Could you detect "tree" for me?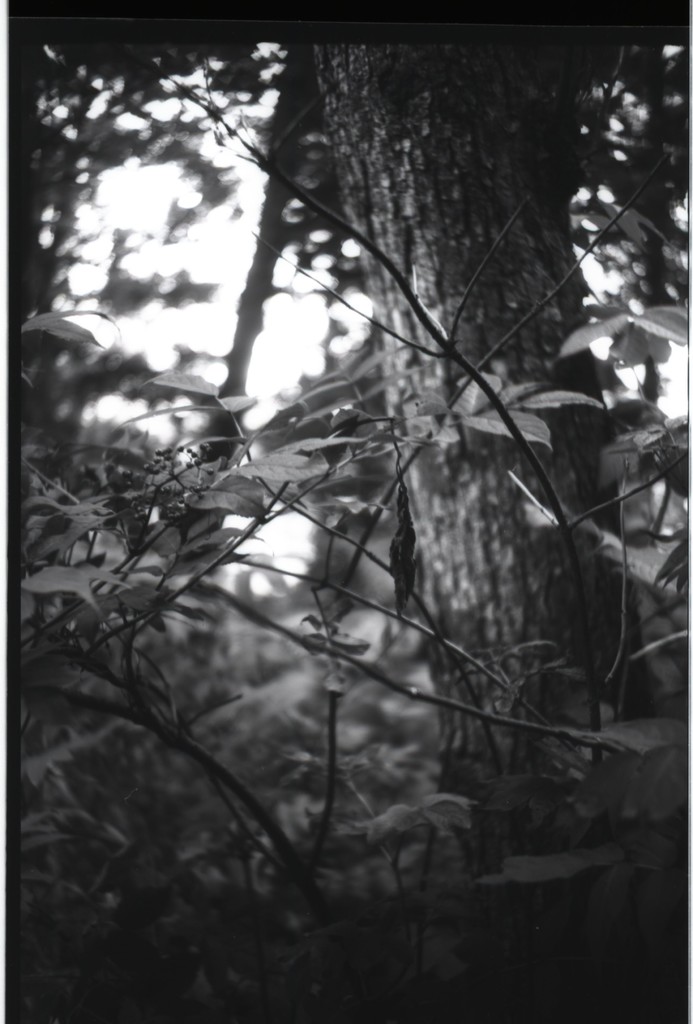
Detection result: (left=0, top=11, right=685, bottom=956).
